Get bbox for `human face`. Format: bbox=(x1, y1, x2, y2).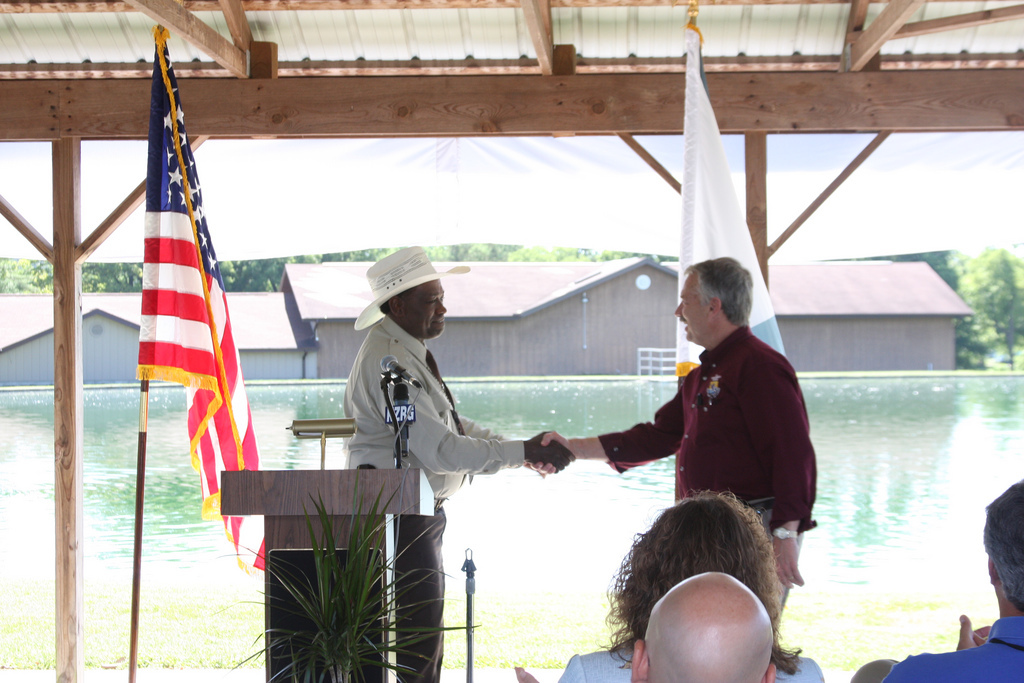
bbox=(401, 283, 450, 331).
